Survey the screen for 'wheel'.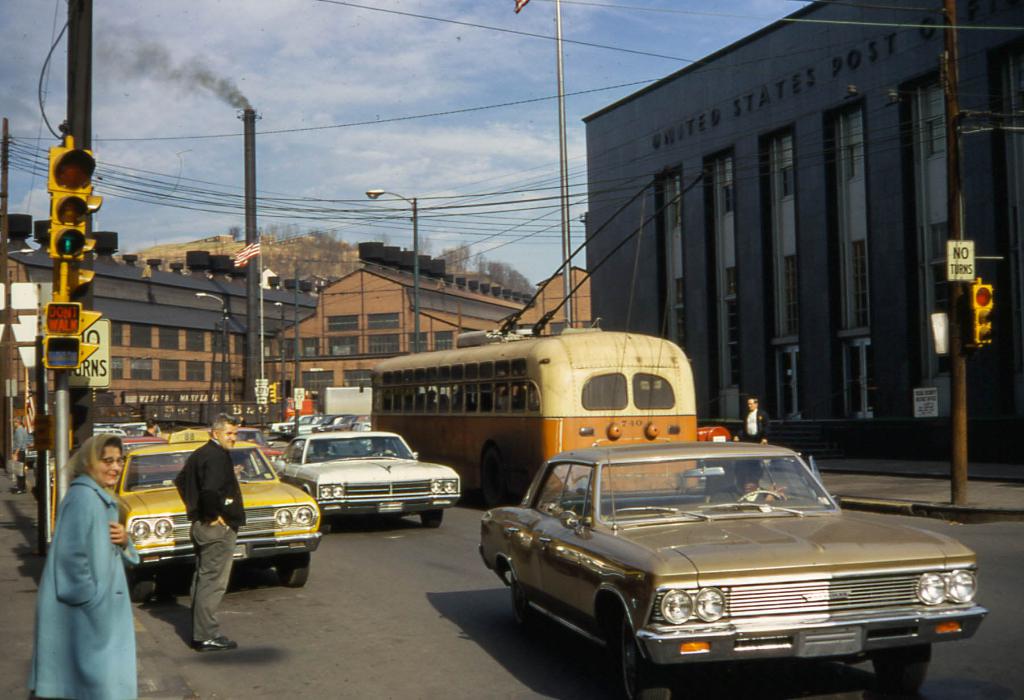
Survey found: pyautogui.locateOnScreen(318, 514, 335, 534).
